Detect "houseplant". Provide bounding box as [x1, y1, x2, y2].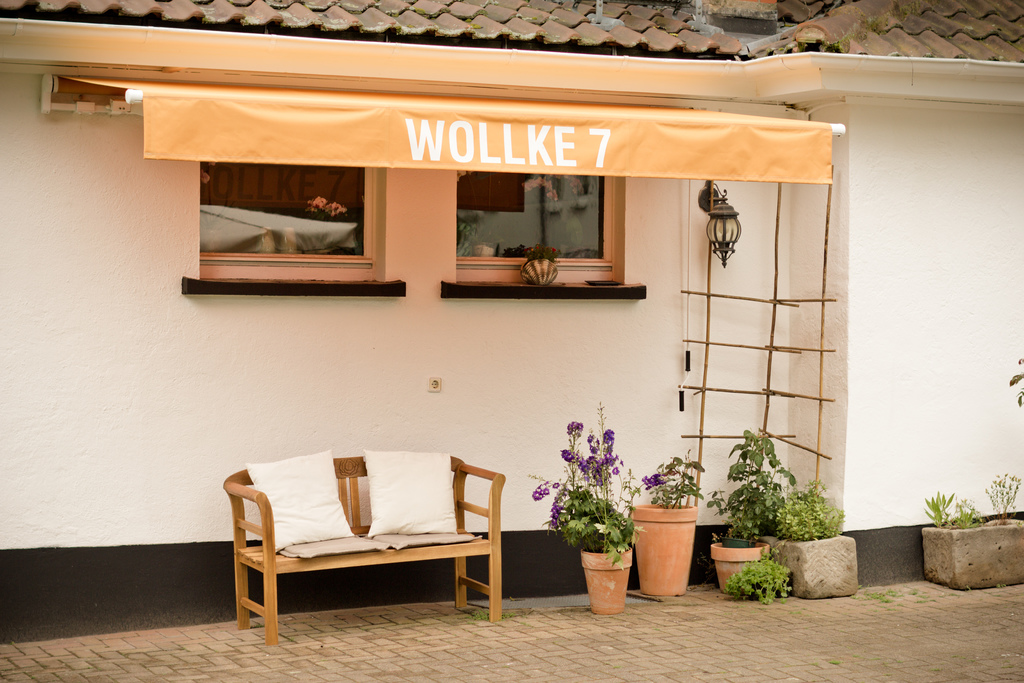
[703, 428, 801, 592].
